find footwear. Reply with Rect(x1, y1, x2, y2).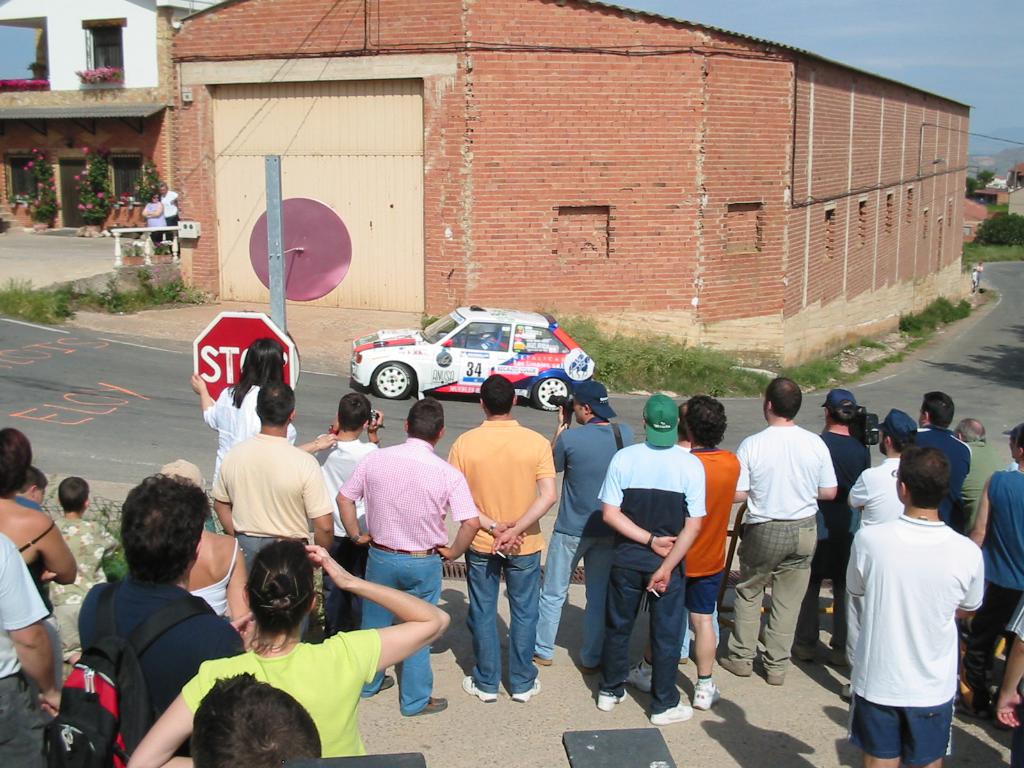
Rect(367, 663, 398, 692).
